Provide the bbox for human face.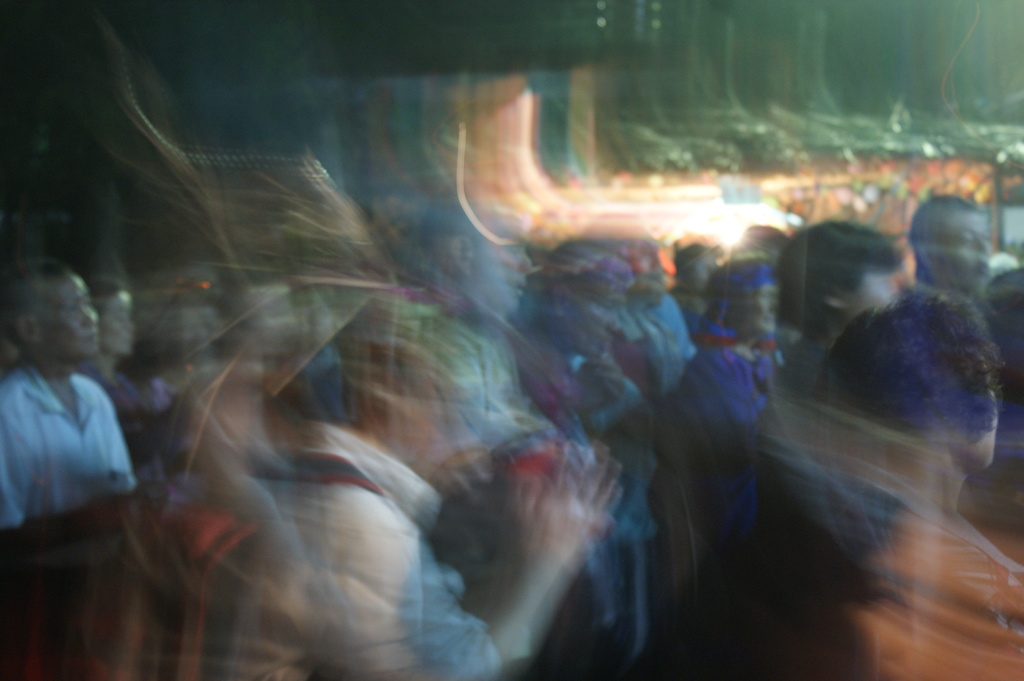
{"x1": 927, "y1": 212, "x2": 992, "y2": 293}.
